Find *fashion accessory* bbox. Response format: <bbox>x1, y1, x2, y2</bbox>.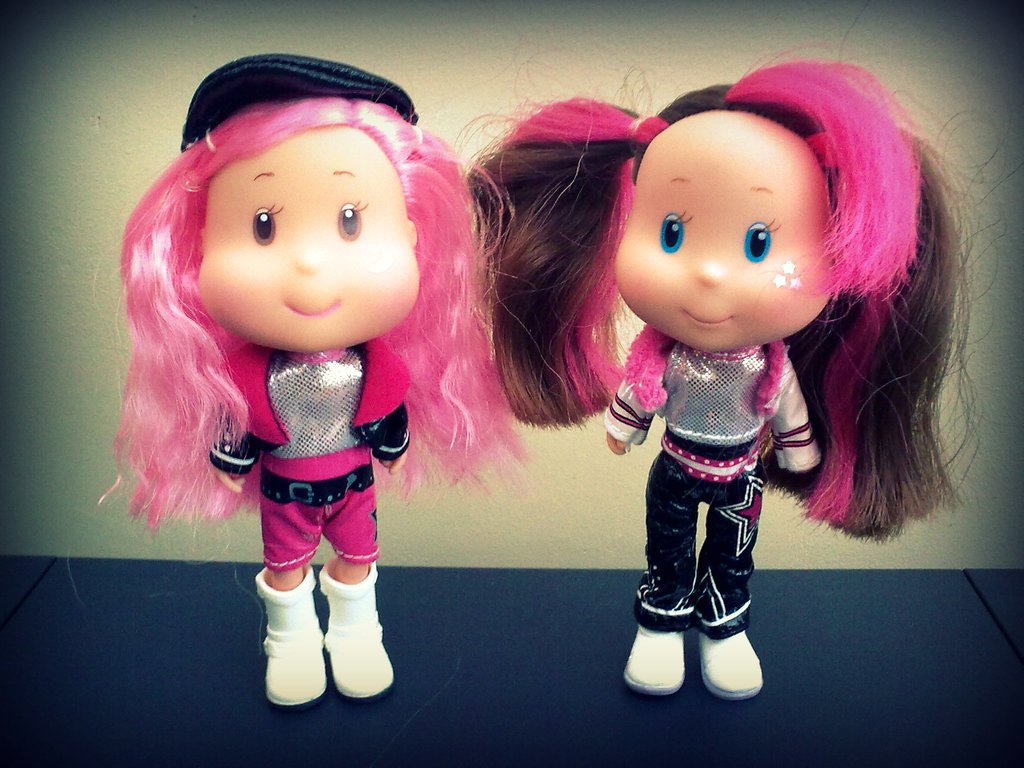
<bbox>629, 326, 783, 415</bbox>.
